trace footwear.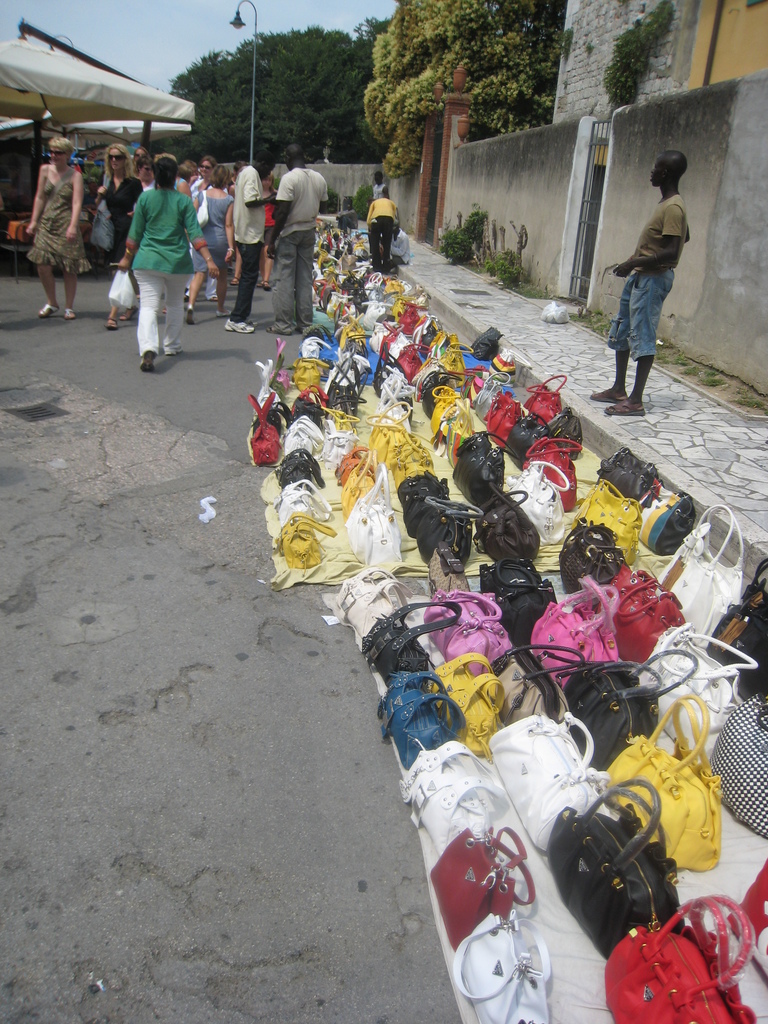
Traced to bbox=(263, 281, 272, 292).
